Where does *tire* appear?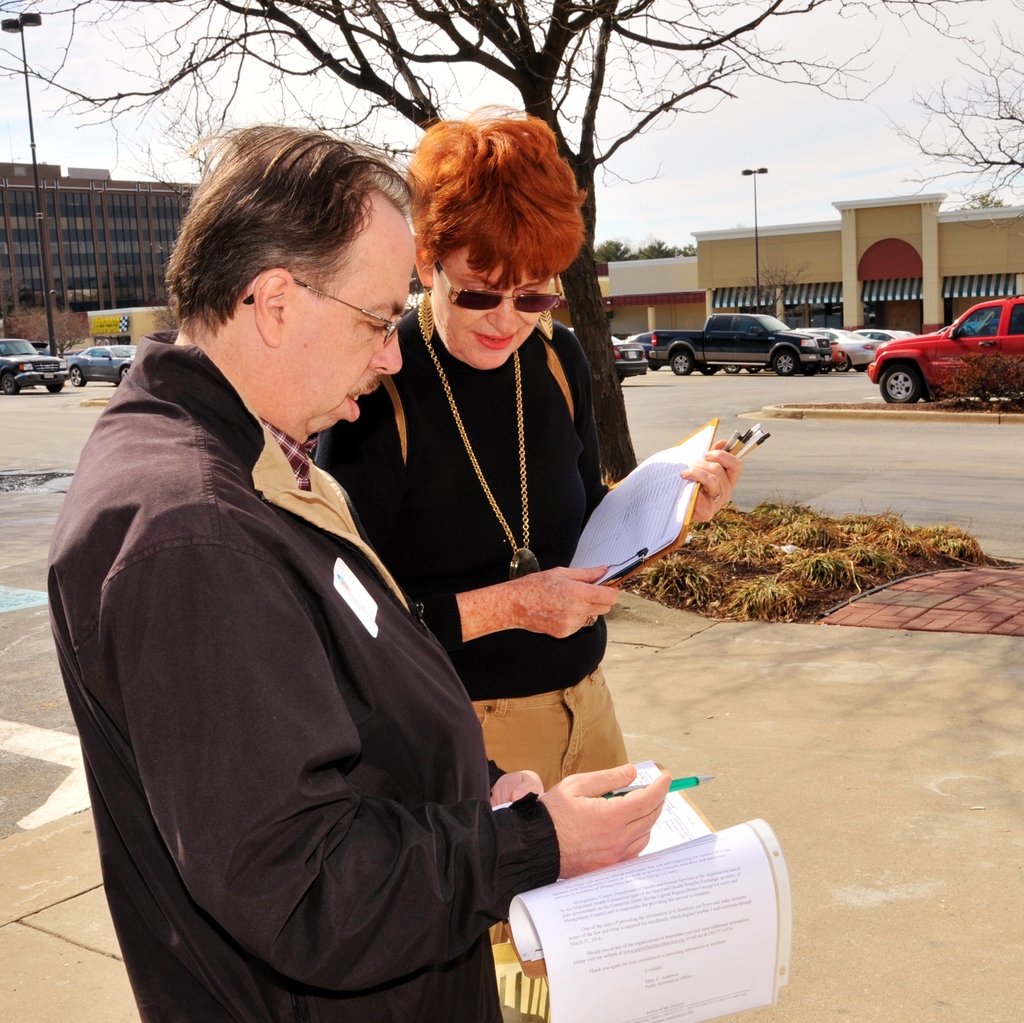
Appears at 71, 364, 83, 392.
